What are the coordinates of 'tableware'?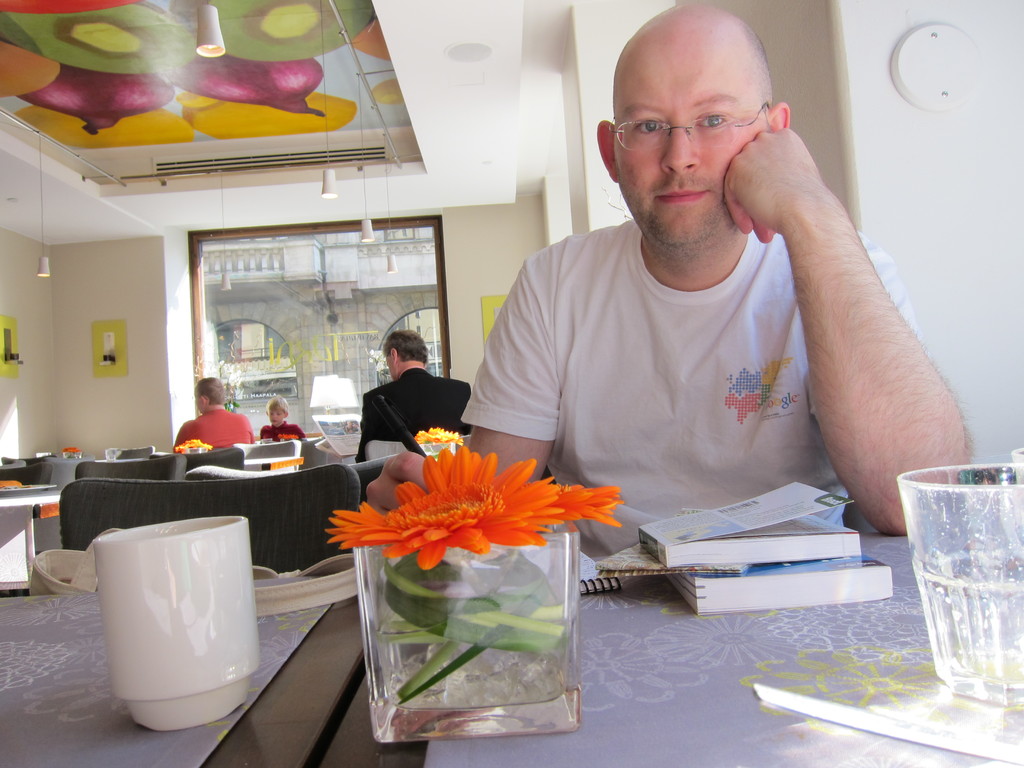
box(280, 436, 294, 444).
